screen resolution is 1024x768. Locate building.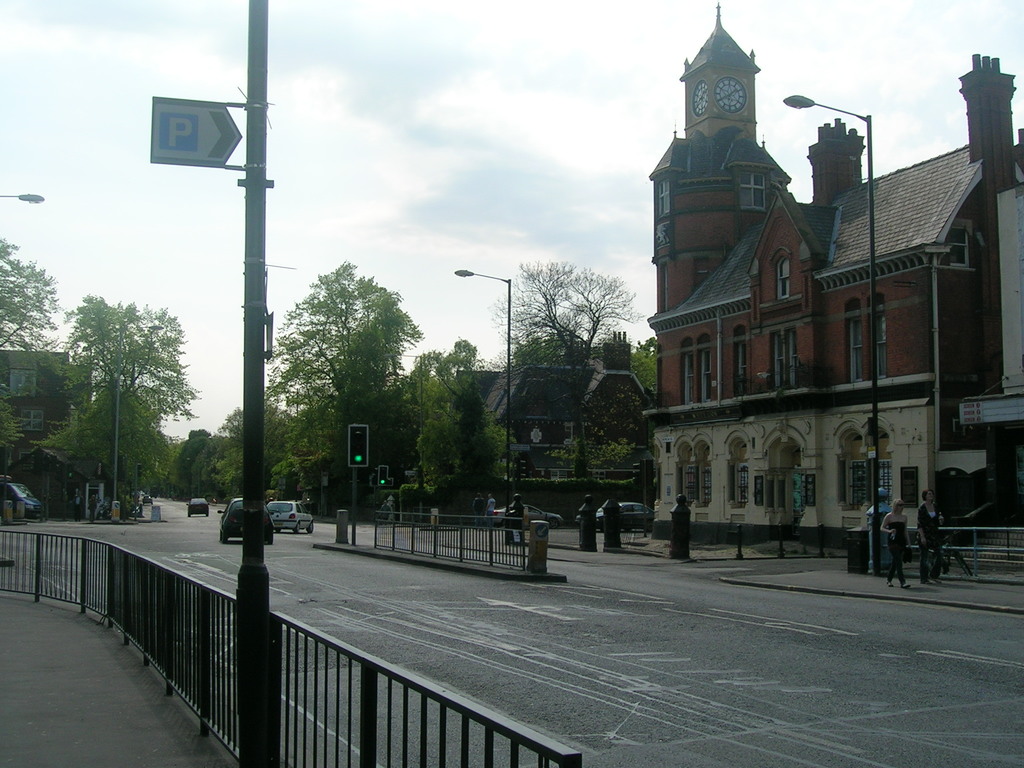
x1=12, y1=444, x2=138, y2=515.
